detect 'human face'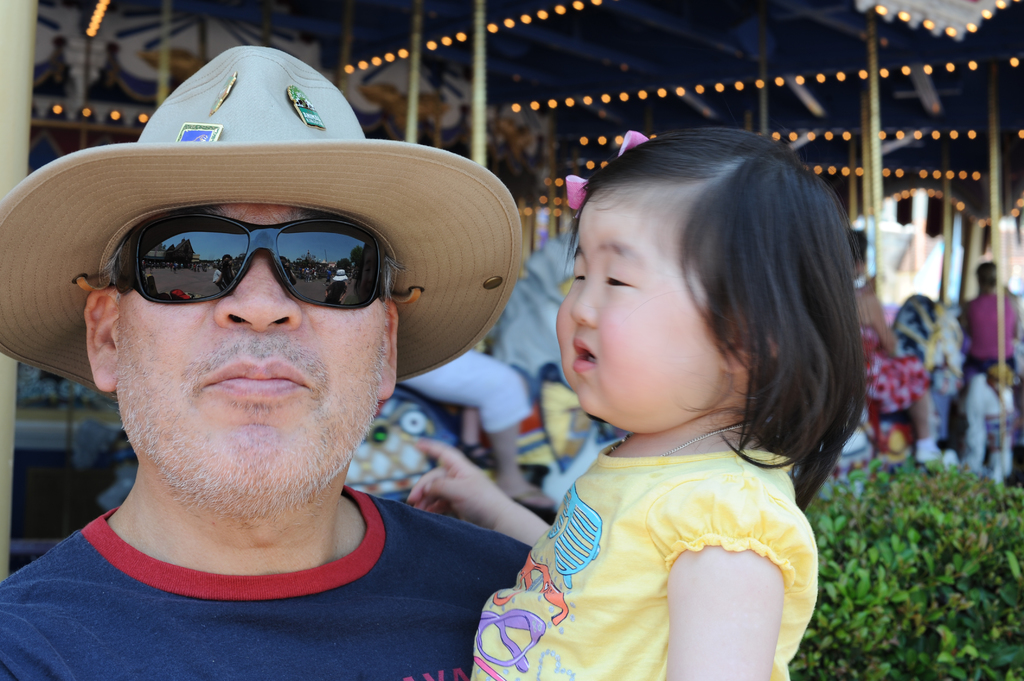
(left=553, top=195, right=716, bottom=419)
